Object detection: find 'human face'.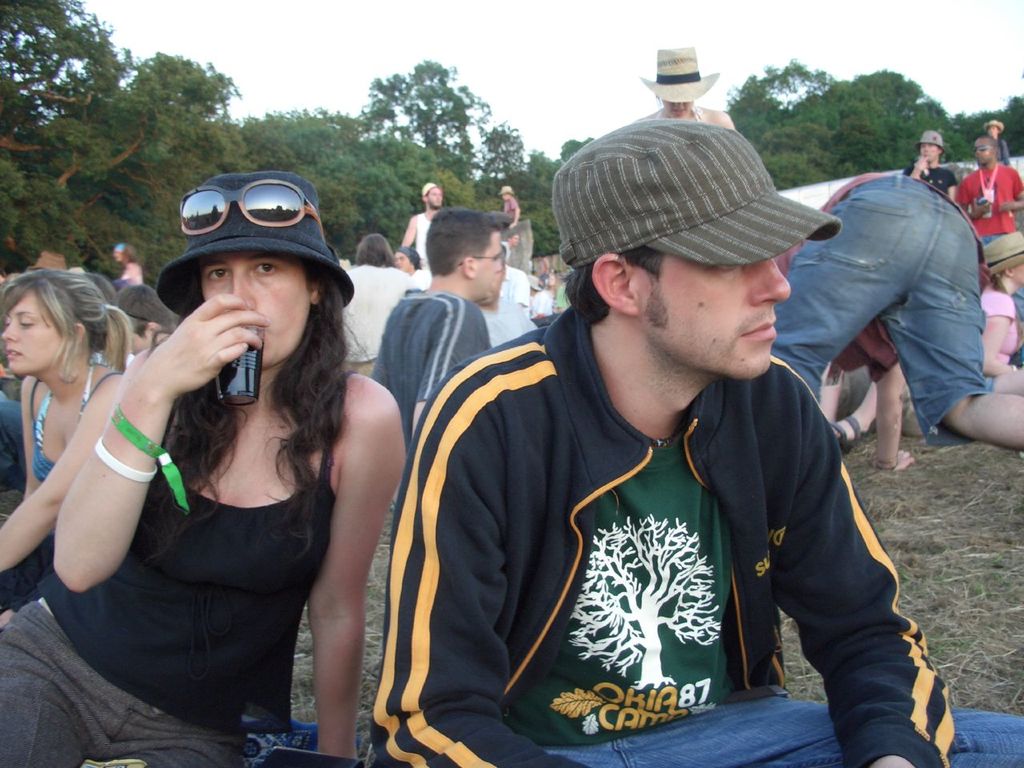
x1=974, y1=135, x2=994, y2=167.
